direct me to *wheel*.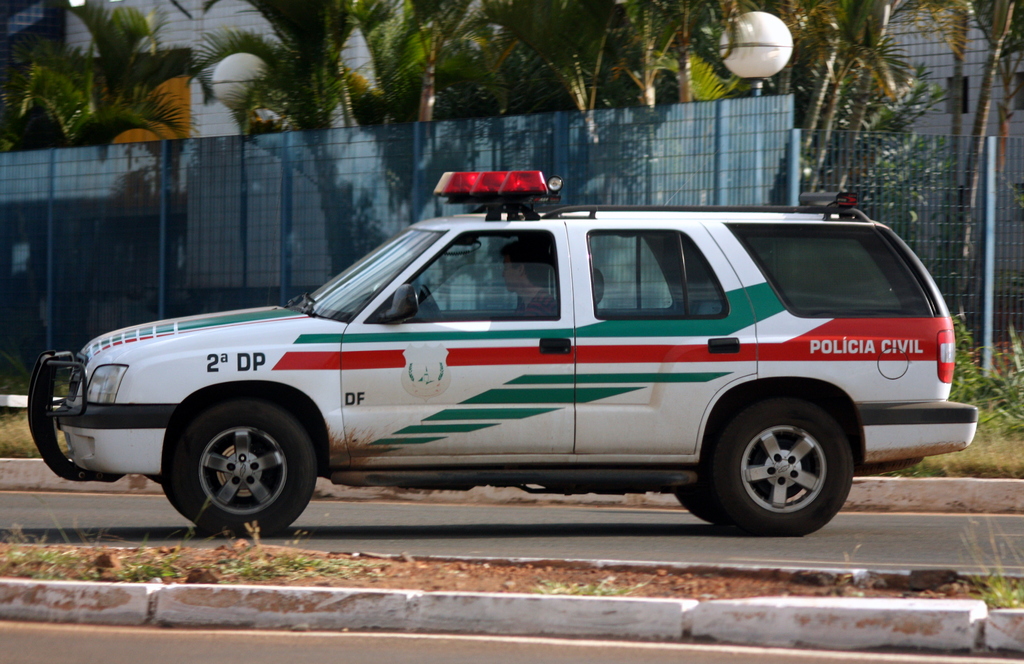
Direction: pyautogui.locateOnScreen(159, 416, 307, 526).
